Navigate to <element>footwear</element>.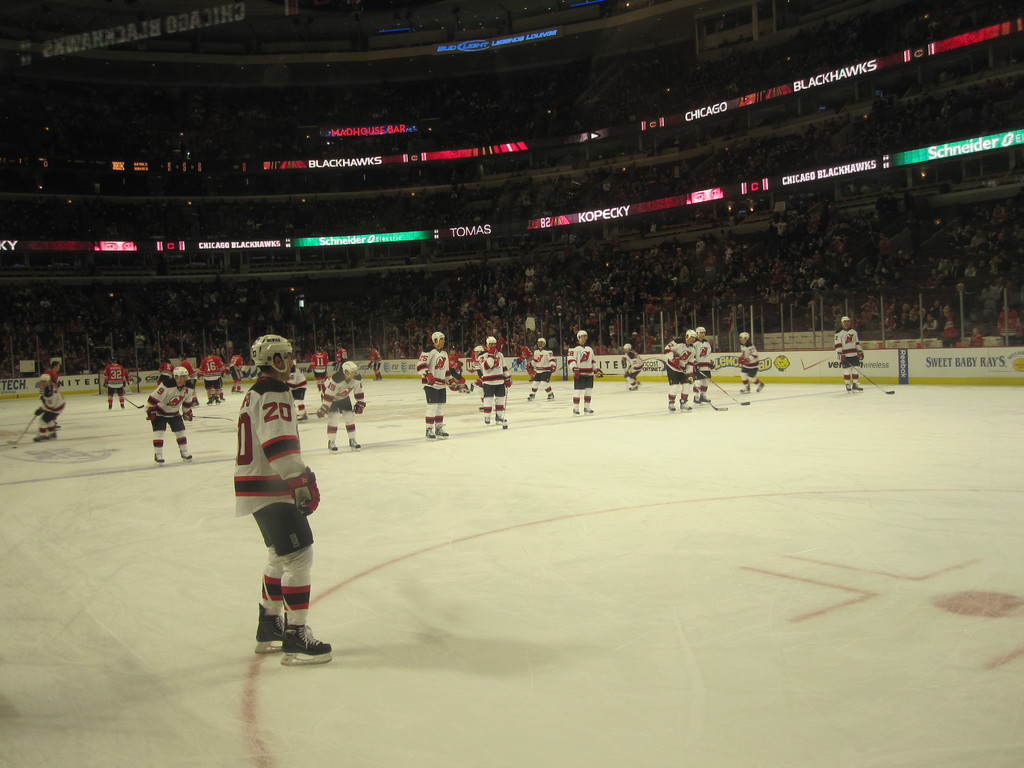
Navigation target: left=692, top=393, right=700, bottom=406.
